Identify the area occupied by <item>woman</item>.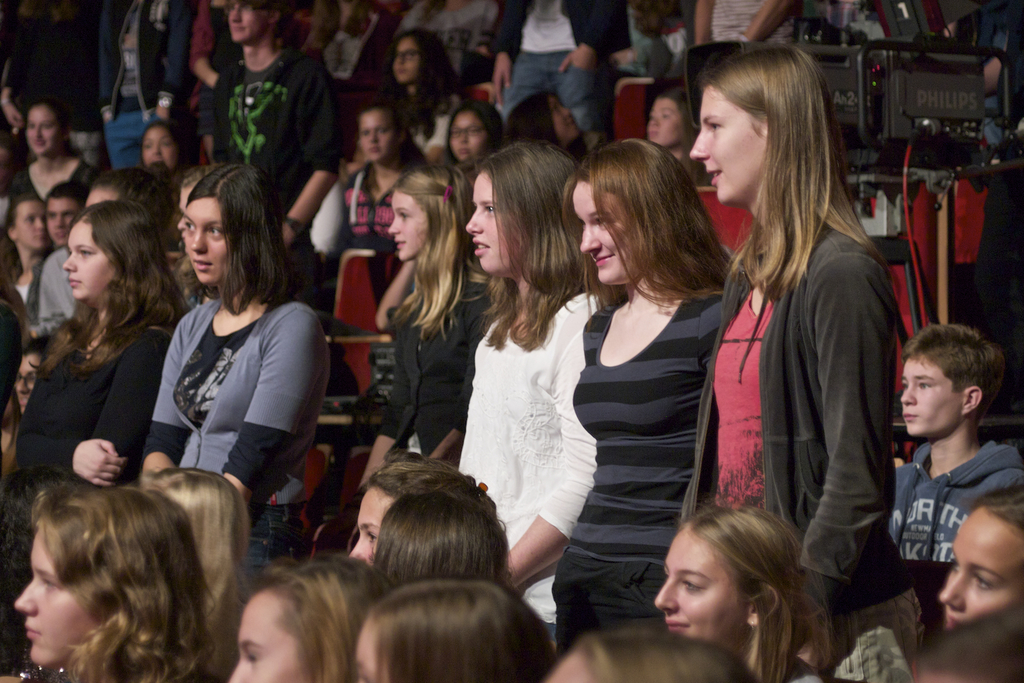
Area: <box>0,194,55,316</box>.
